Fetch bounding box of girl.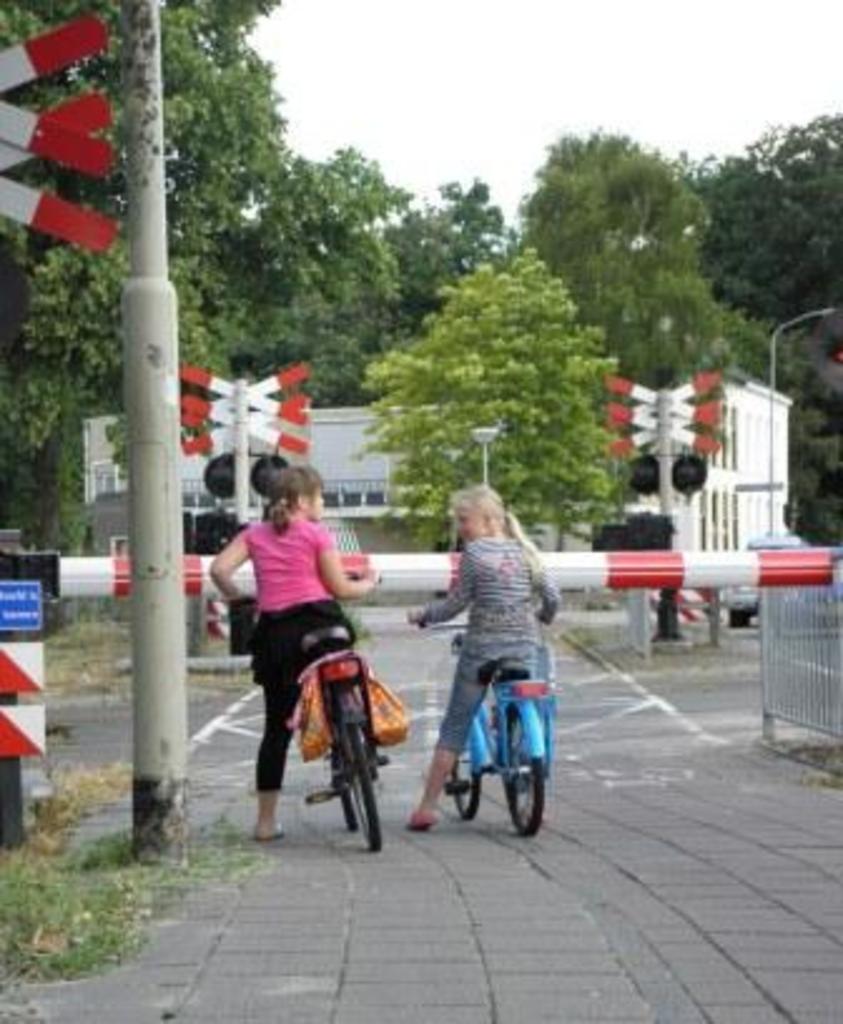
Bbox: 208,464,376,841.
